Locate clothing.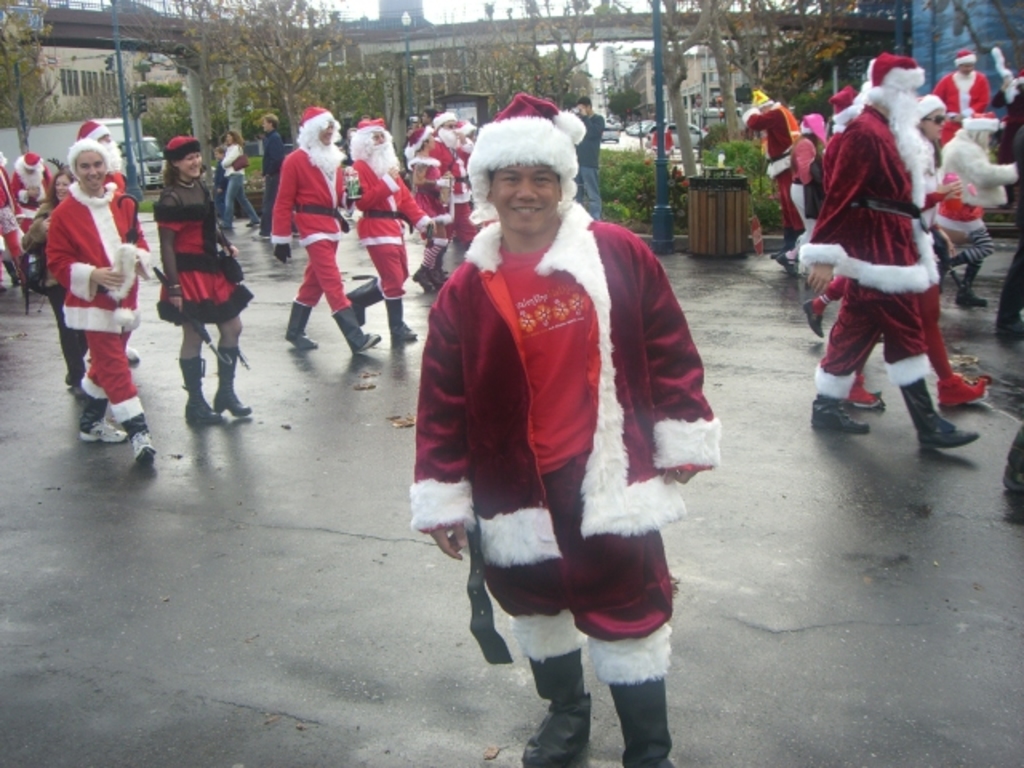
Bounding box: BBox(216, 142, 261, 229).
